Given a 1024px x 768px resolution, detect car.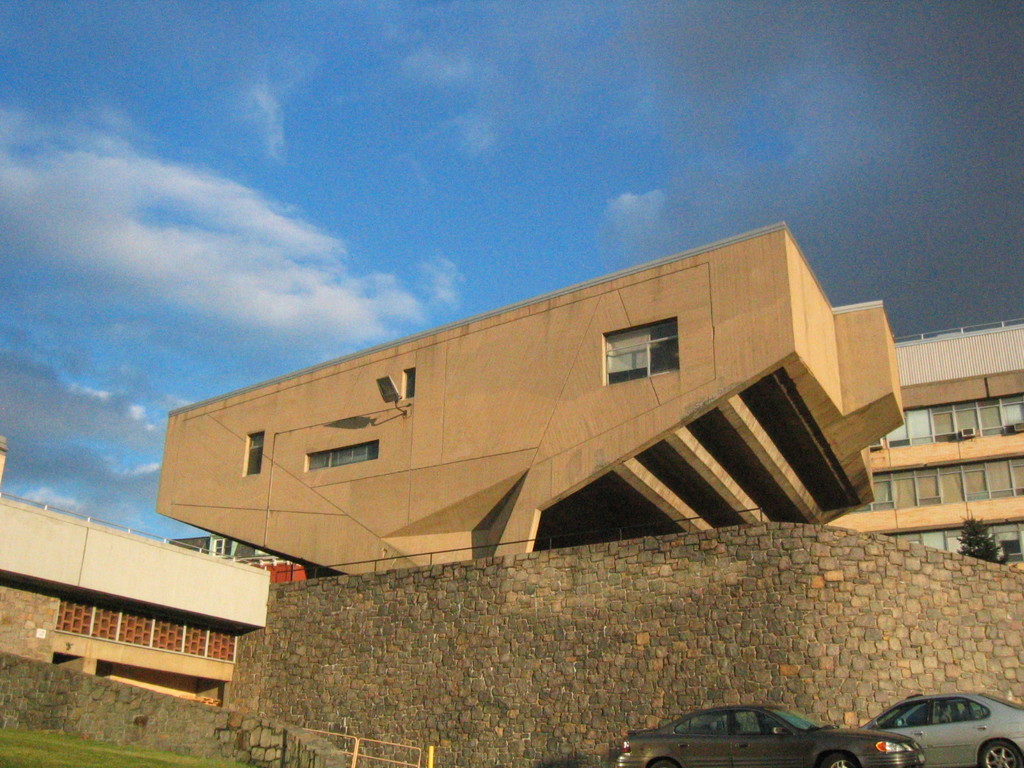
crop(845, 676, 1014, 767).
